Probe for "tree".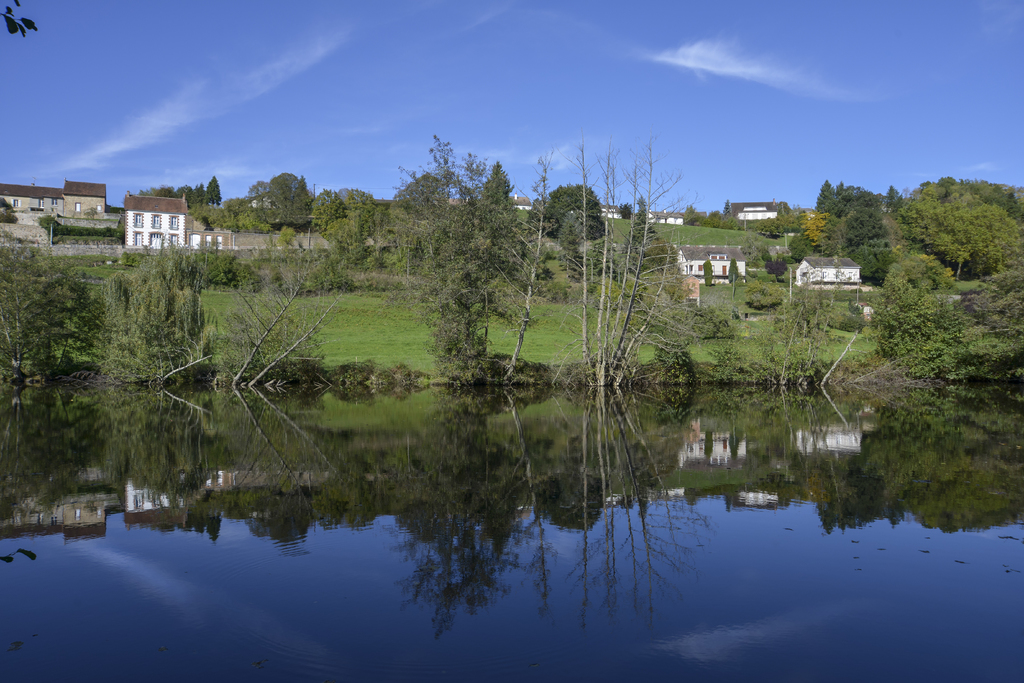
Probe result: crop(0, 243, 106, 392).
